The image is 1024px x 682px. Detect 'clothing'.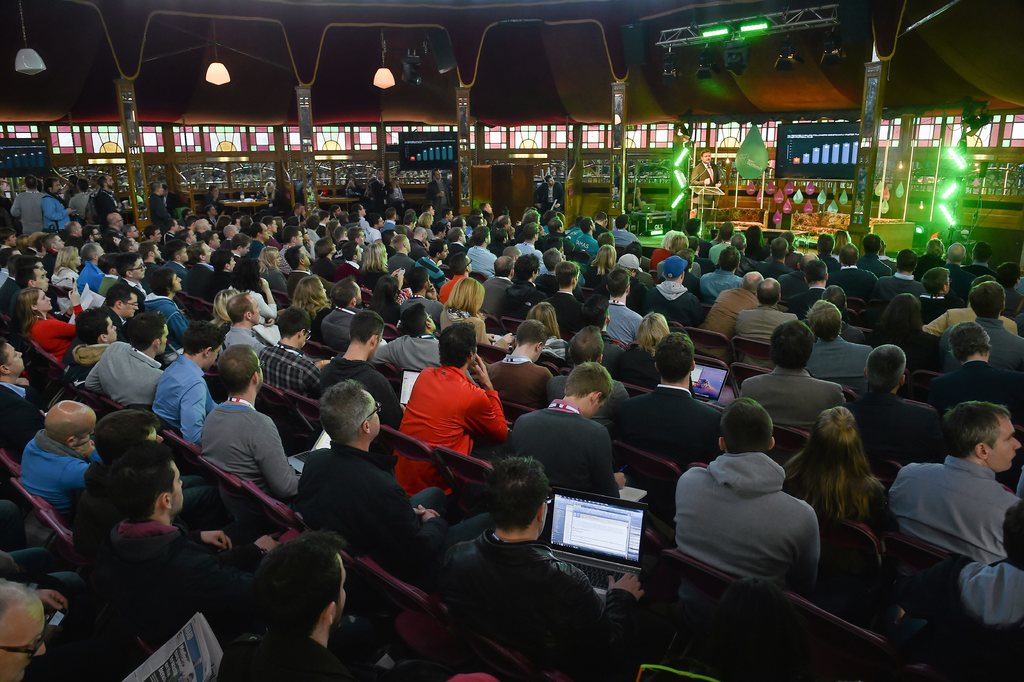
Detection: pyautogui.locateOnScreen(12, 440, 97, 535).
